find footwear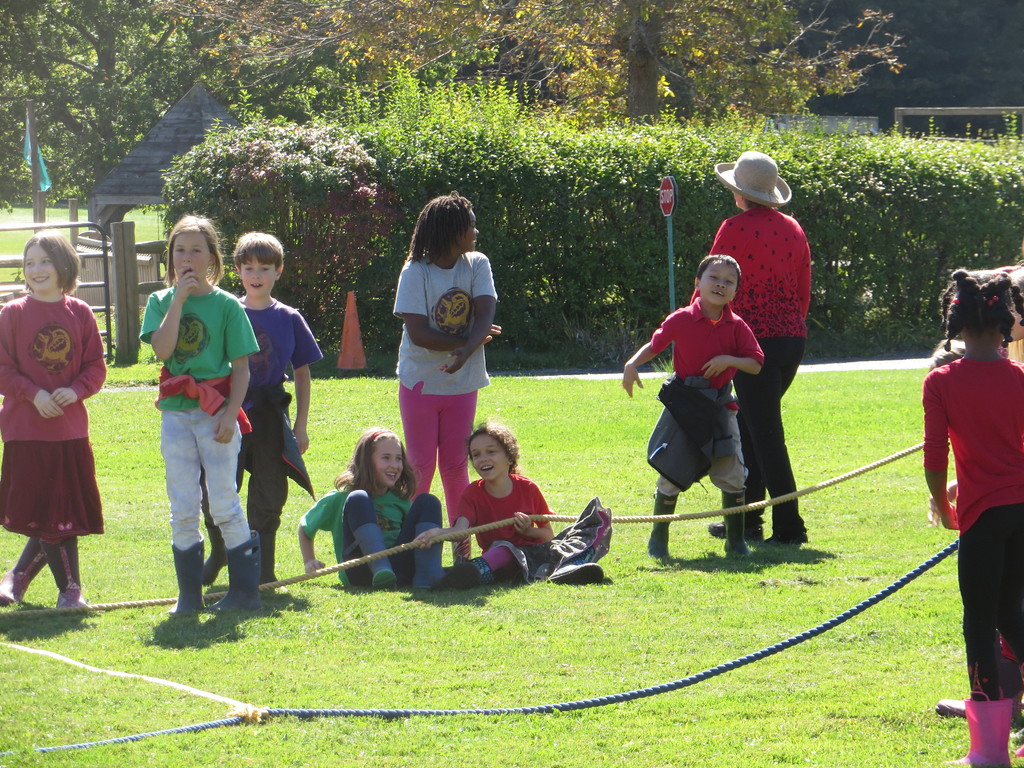
select_region(273, 584, 287, 592)
